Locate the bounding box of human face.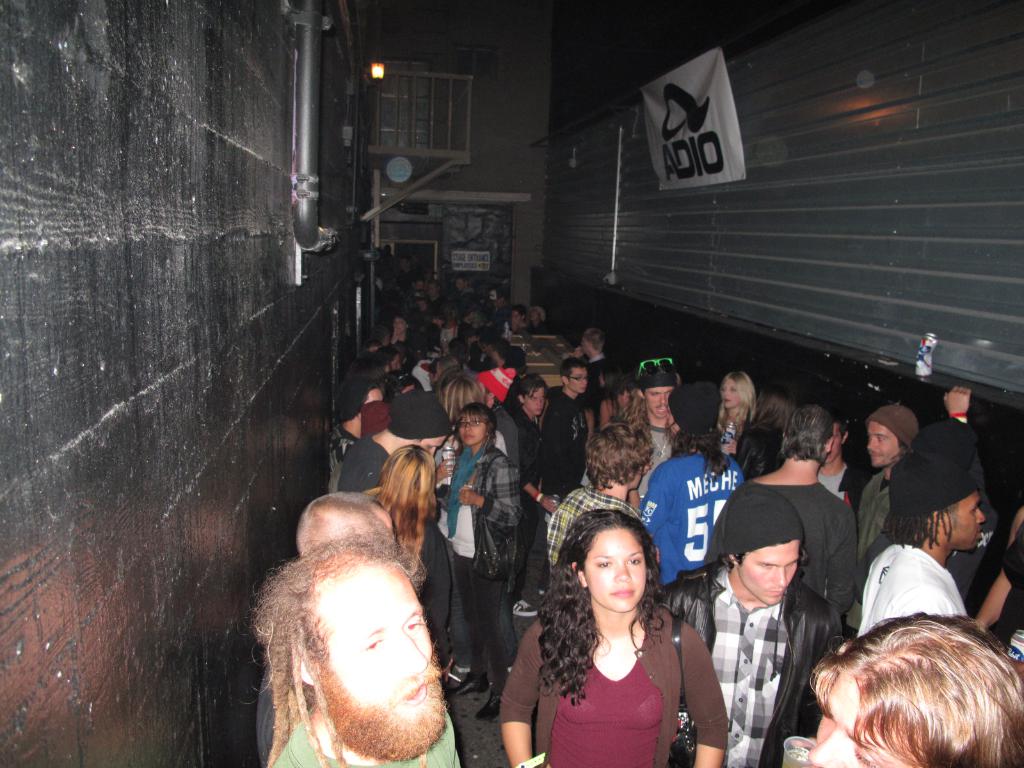
Bounding box: (left=312, top=561, right=443, bottom=735).
